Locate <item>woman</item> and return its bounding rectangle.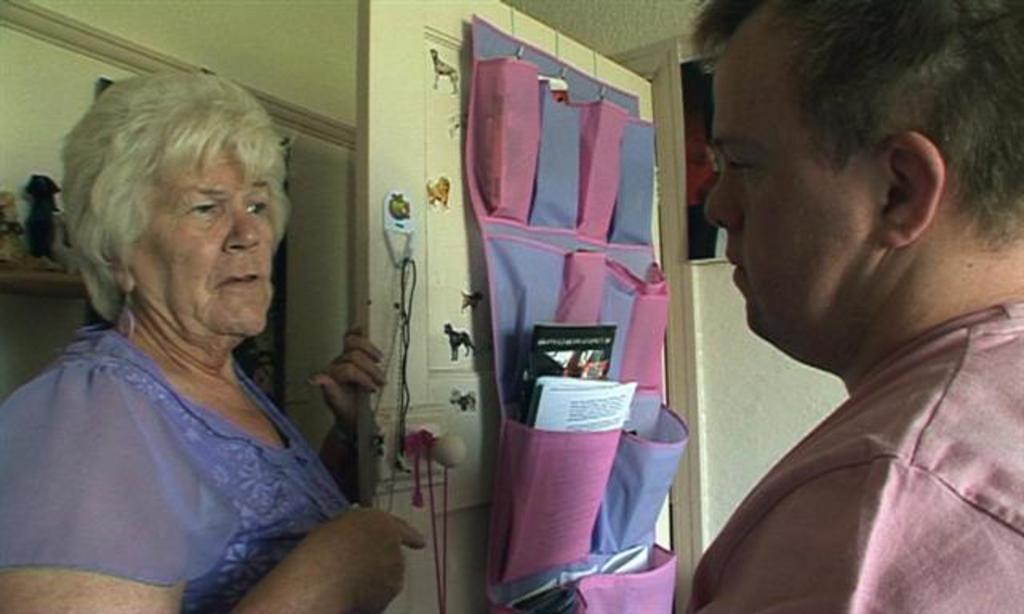
14 66 398 613.
